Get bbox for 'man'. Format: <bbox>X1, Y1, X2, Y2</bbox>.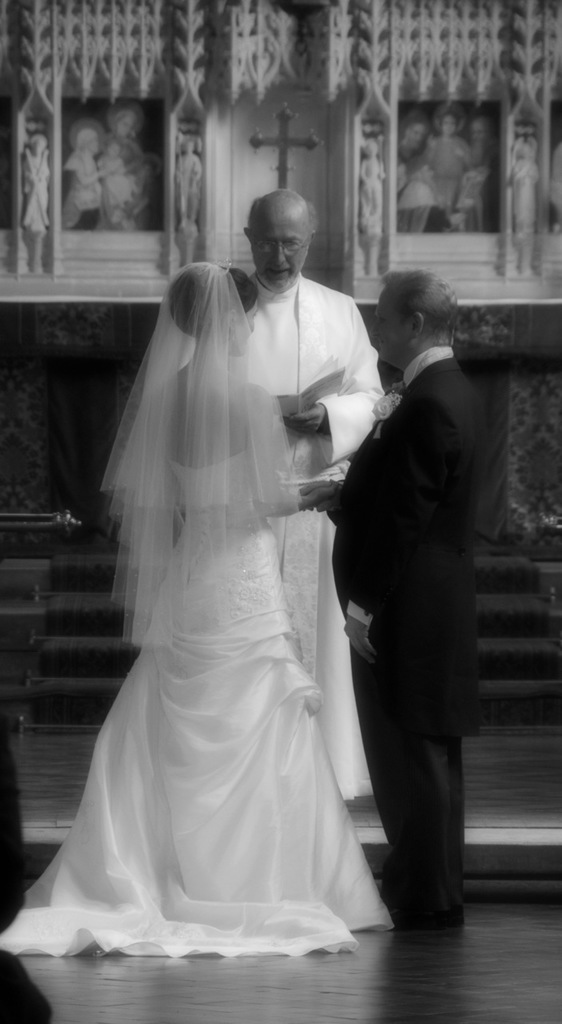
<bbox>317, 230, 508, 948</bbox>.
